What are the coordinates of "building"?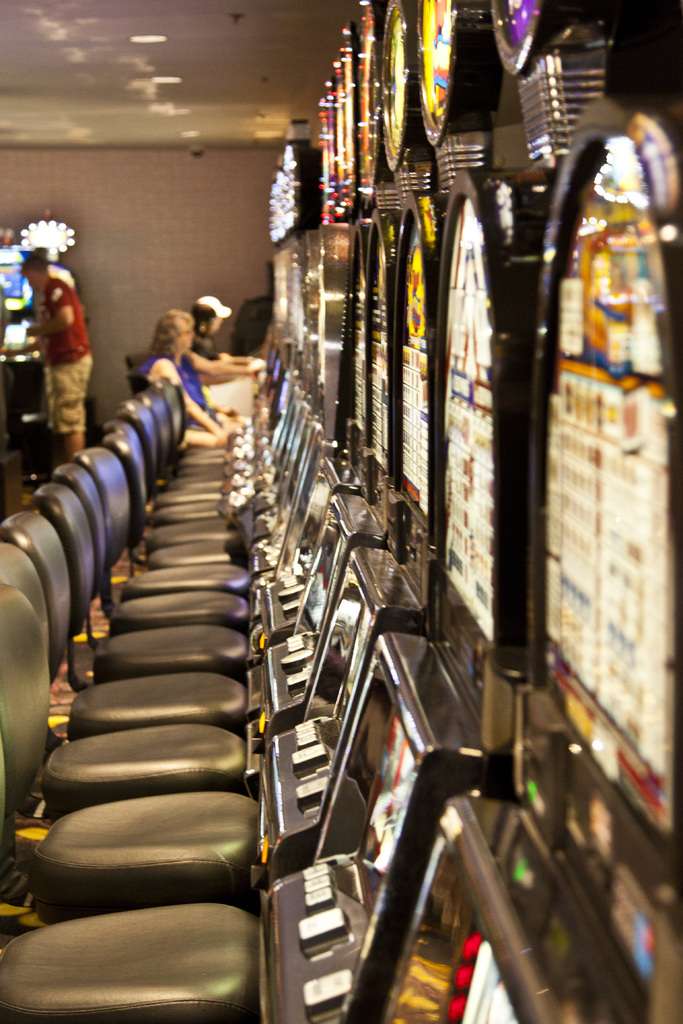
0/0/682/1023.
